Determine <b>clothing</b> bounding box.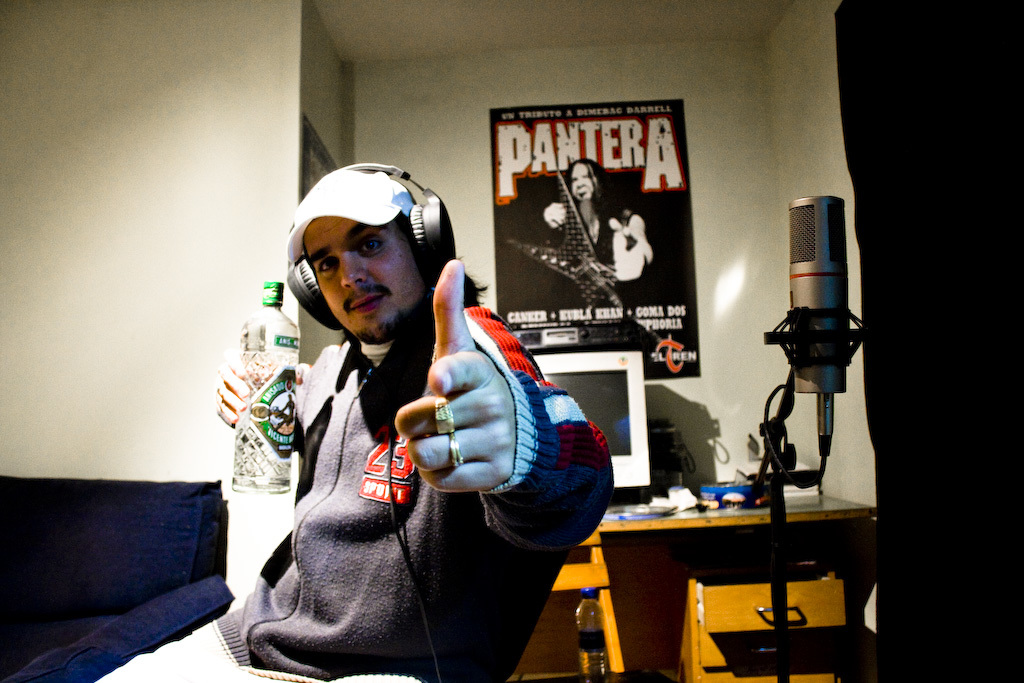
Determined: bbox=[214, 219, 522, 664].
